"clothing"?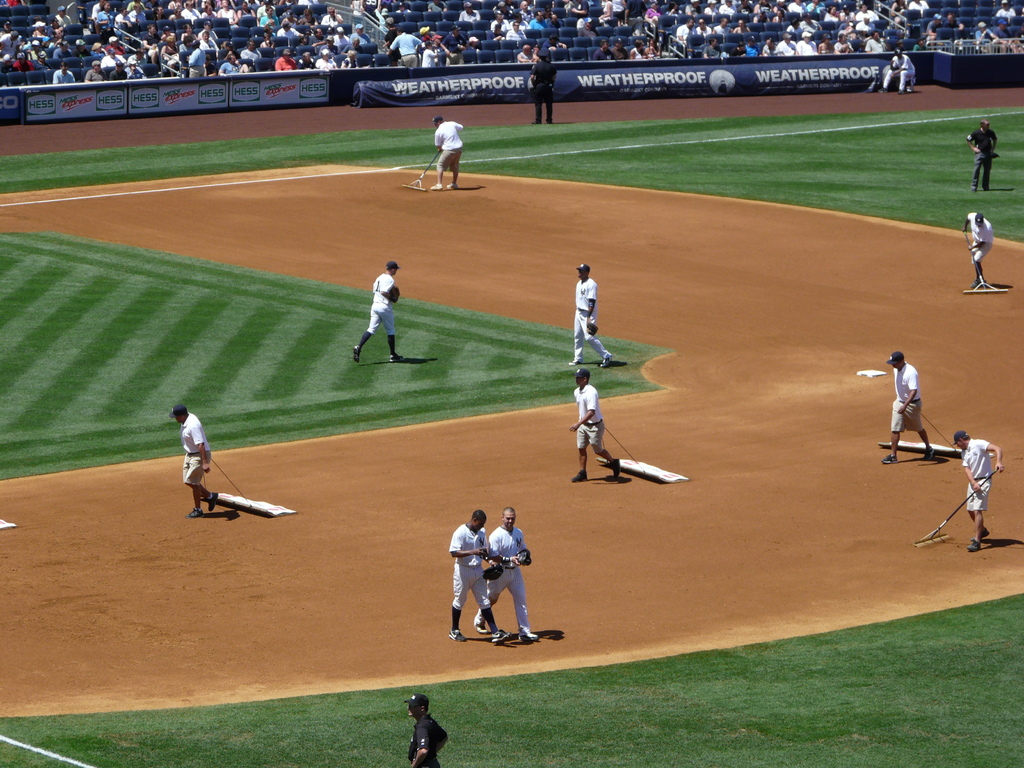
{"left": 965, "top": 122, "right": 1000, "bottom": 185}
